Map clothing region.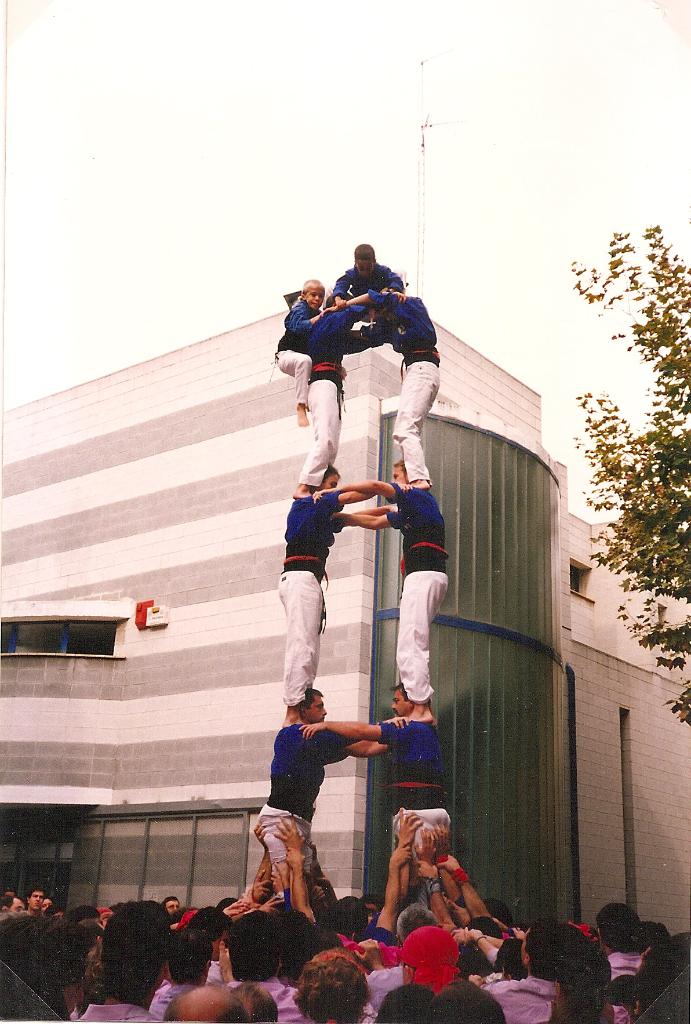
Mapped to [x1=254, y1=717, x2=358, y2=915].
